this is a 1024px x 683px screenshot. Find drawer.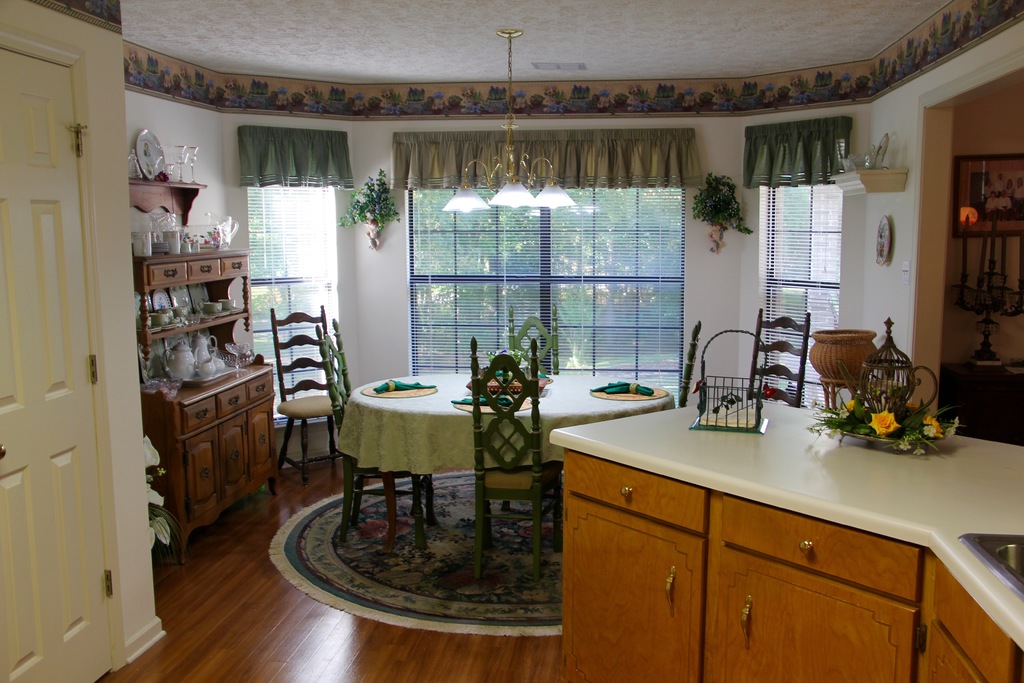
Bounding box: (566, 450, 708, 535).
